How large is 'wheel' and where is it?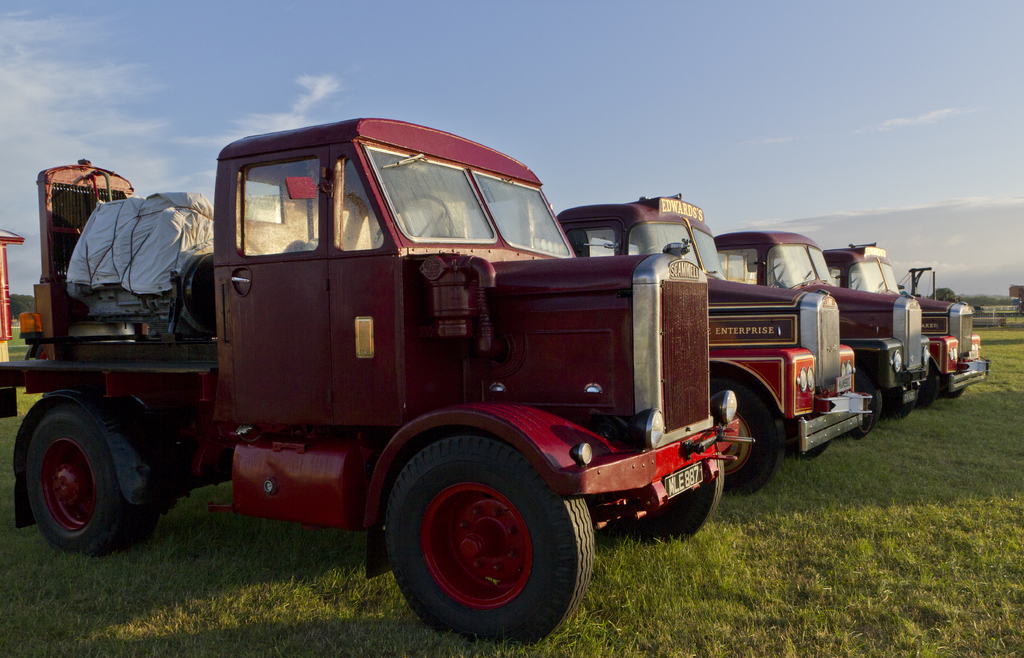
Bounding box: <box>705,374,783,494</box>.
